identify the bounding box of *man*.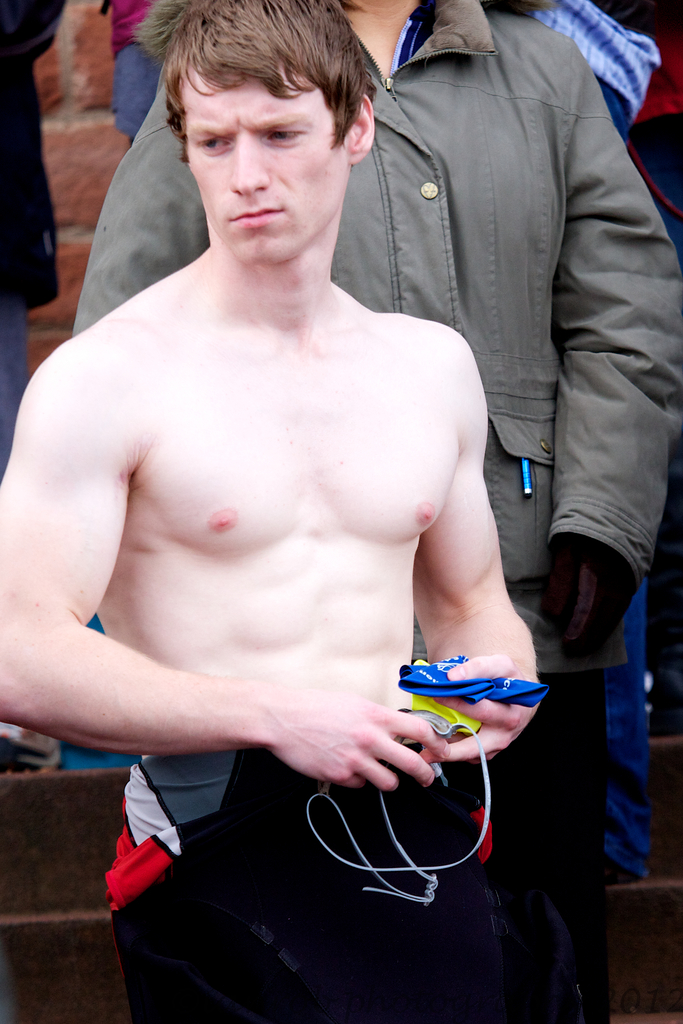
left=0, top=0, right=62, bottom=772.
